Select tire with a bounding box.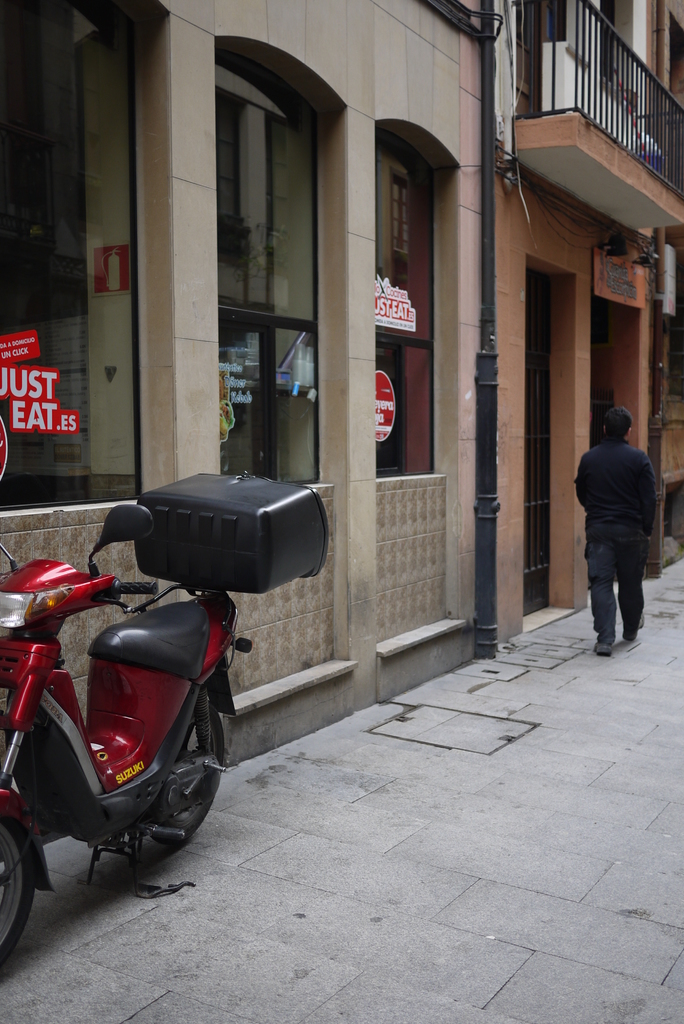
136,698,215,842.
